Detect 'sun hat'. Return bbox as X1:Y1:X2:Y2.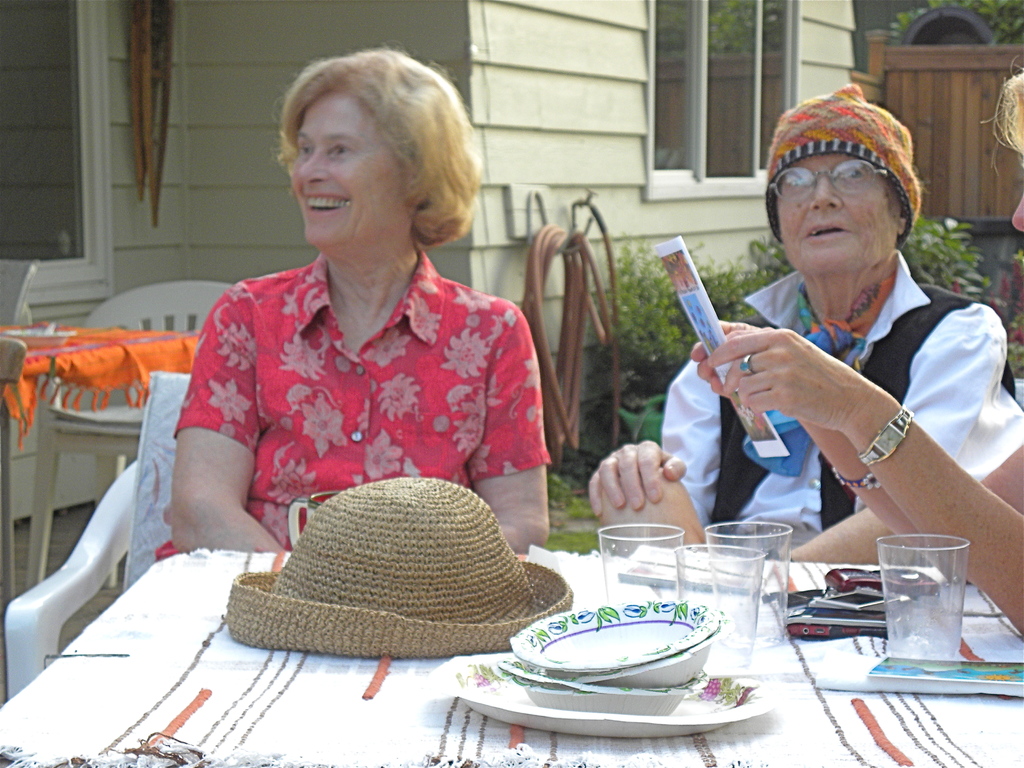
218:474:575:662.
